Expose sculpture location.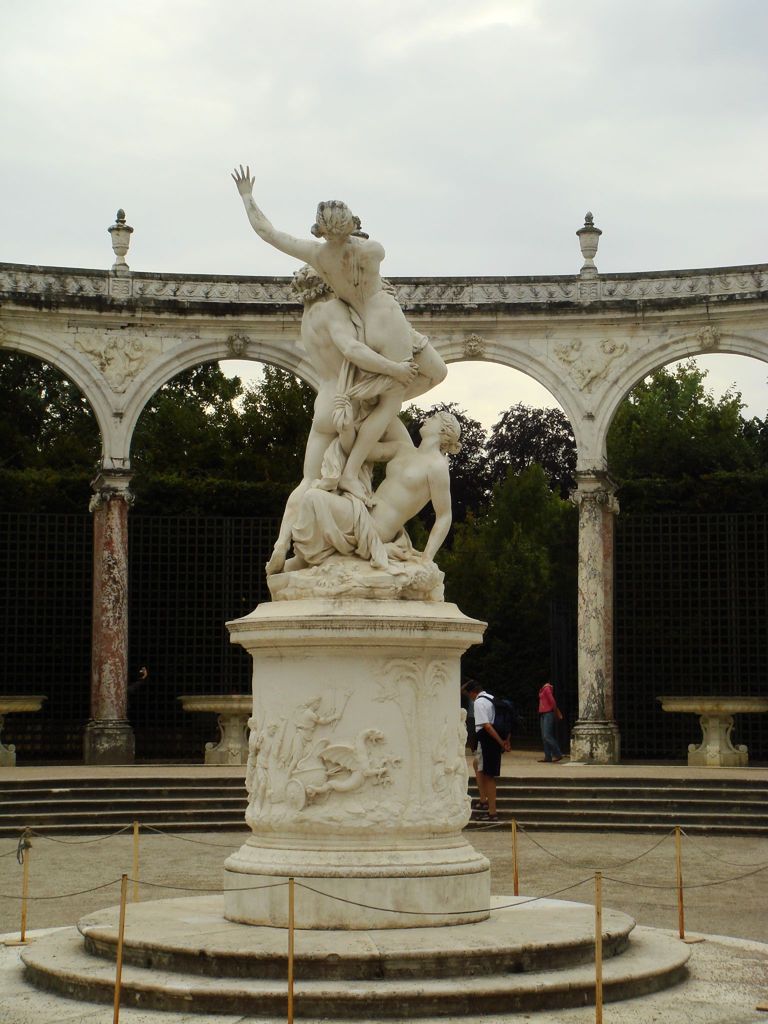
Exposed at select_region(195, 168, 478, 673).
